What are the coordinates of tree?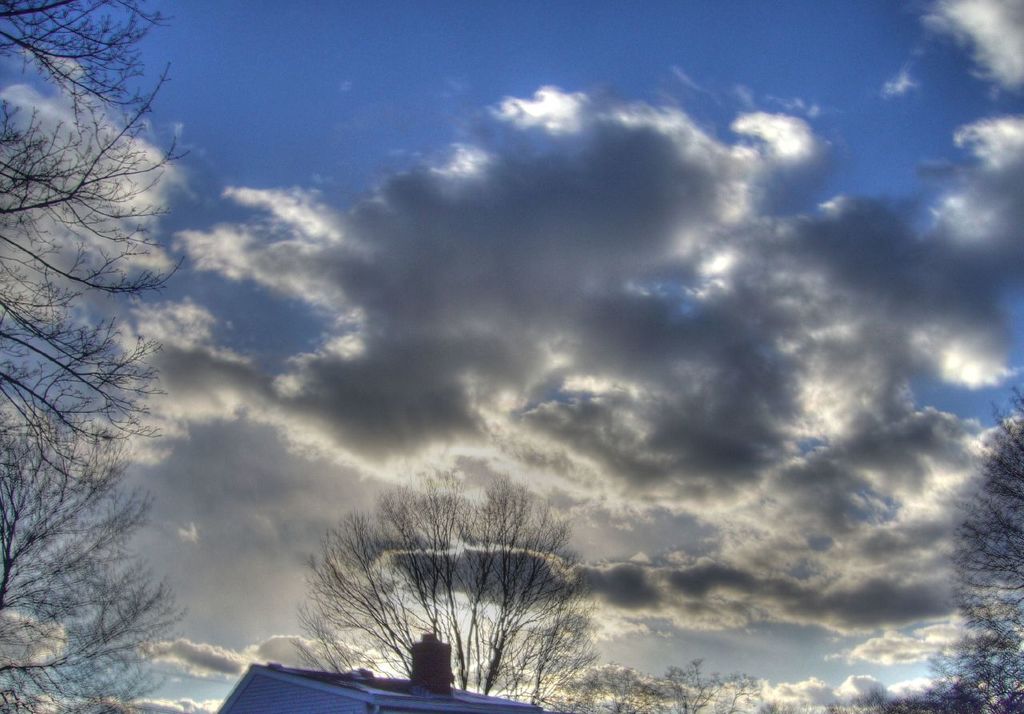
box(293, 459, 615, 707).
